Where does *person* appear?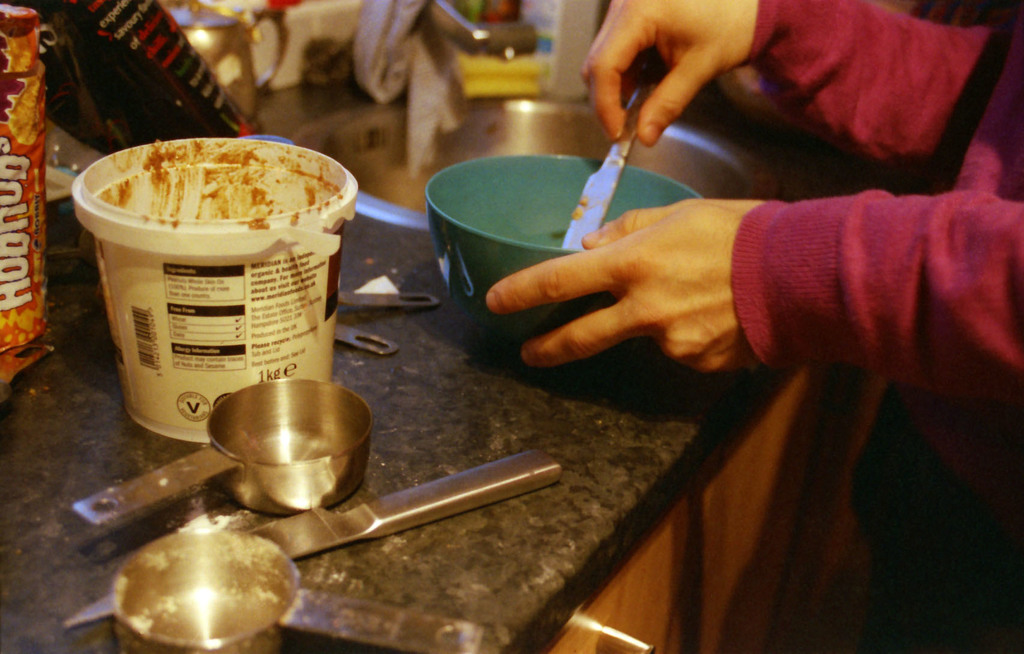
Appears at 477,0,1023,653.
